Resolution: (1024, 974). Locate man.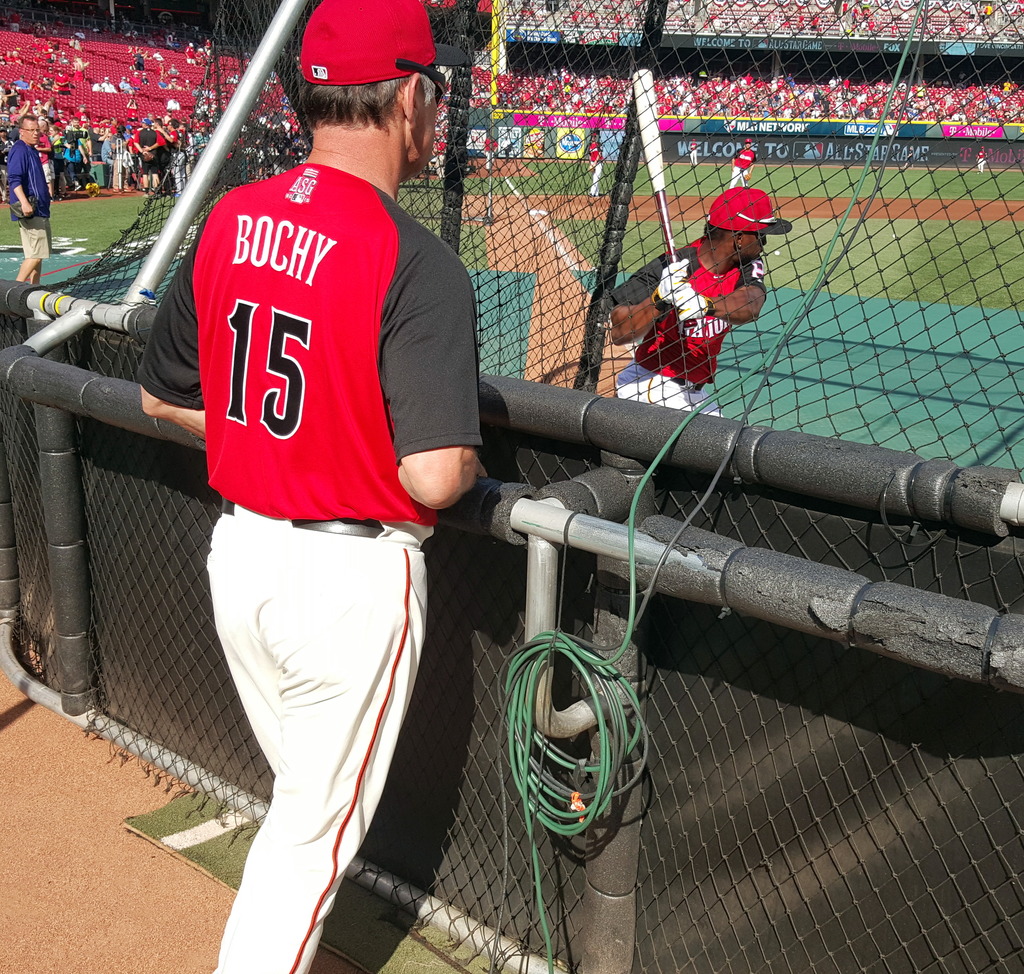
bbox=(167, 30, 175, 50).
